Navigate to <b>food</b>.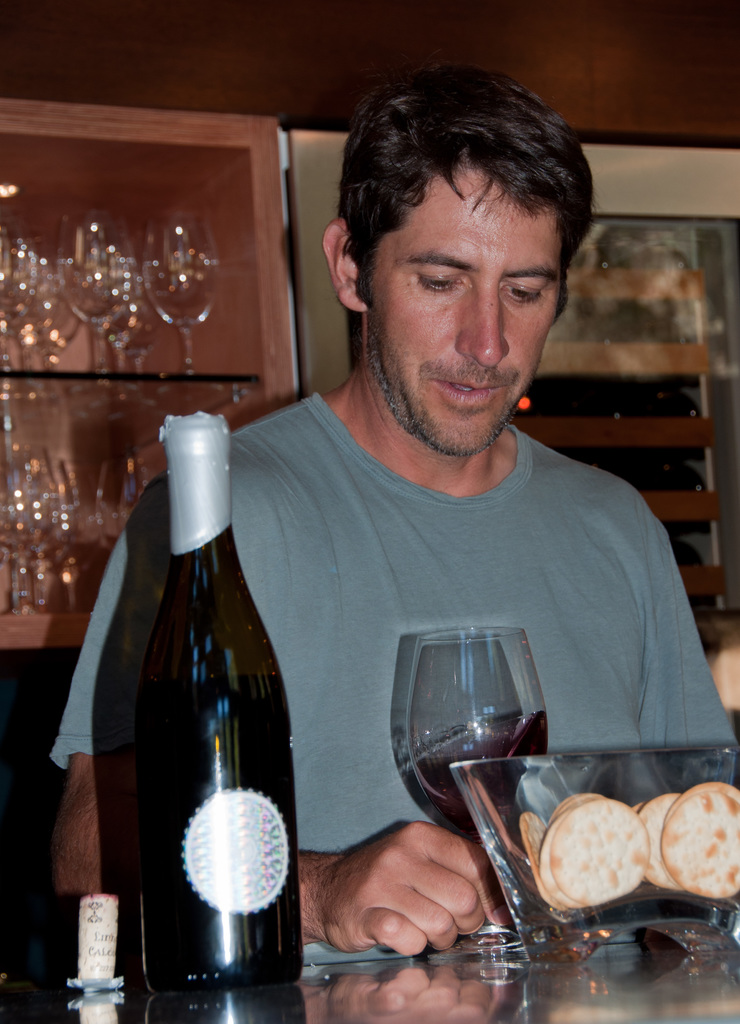
Navigation target: [536, 855, 586, 914].
